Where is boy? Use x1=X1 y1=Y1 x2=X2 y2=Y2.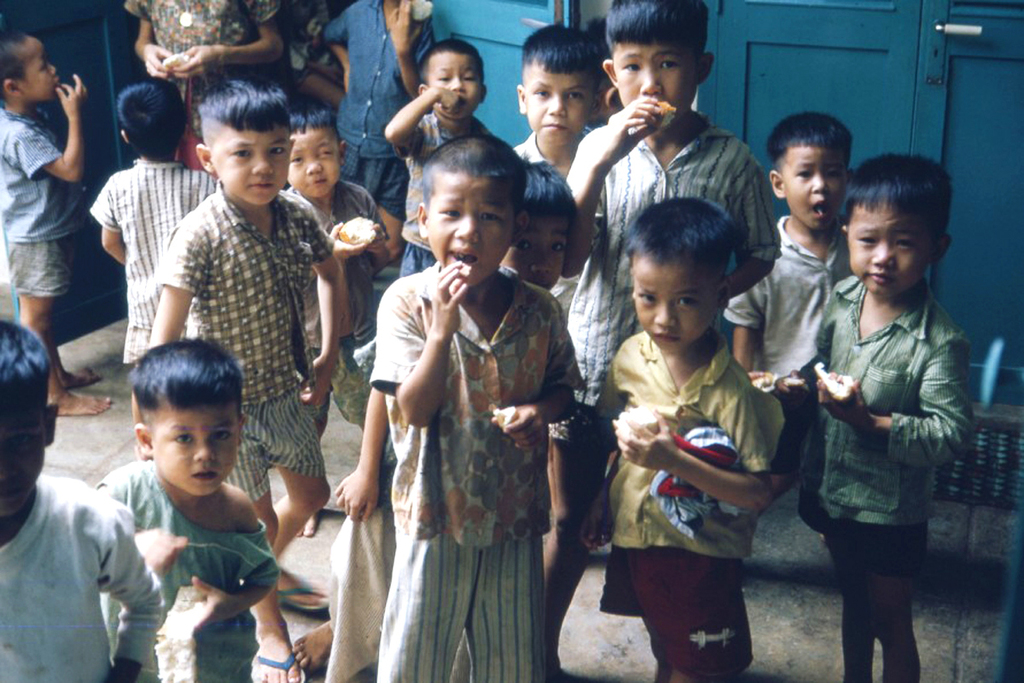
x1=367 y1=39 x2=507 y2=275.
